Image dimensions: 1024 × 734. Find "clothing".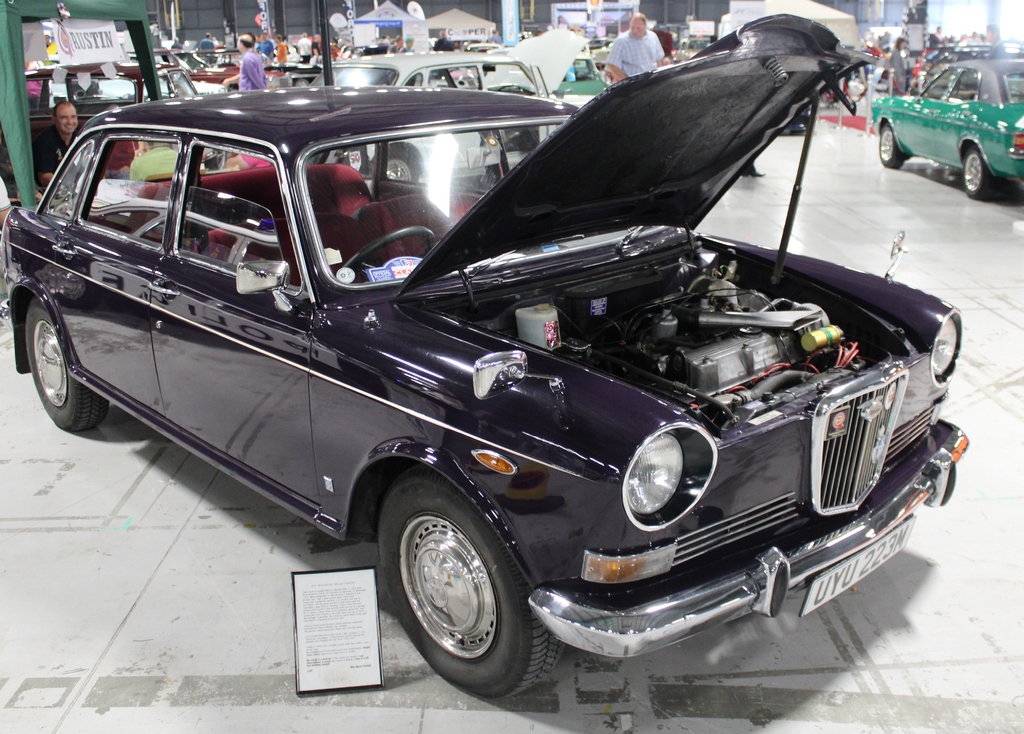
rect(606, 28, 666, 74).
